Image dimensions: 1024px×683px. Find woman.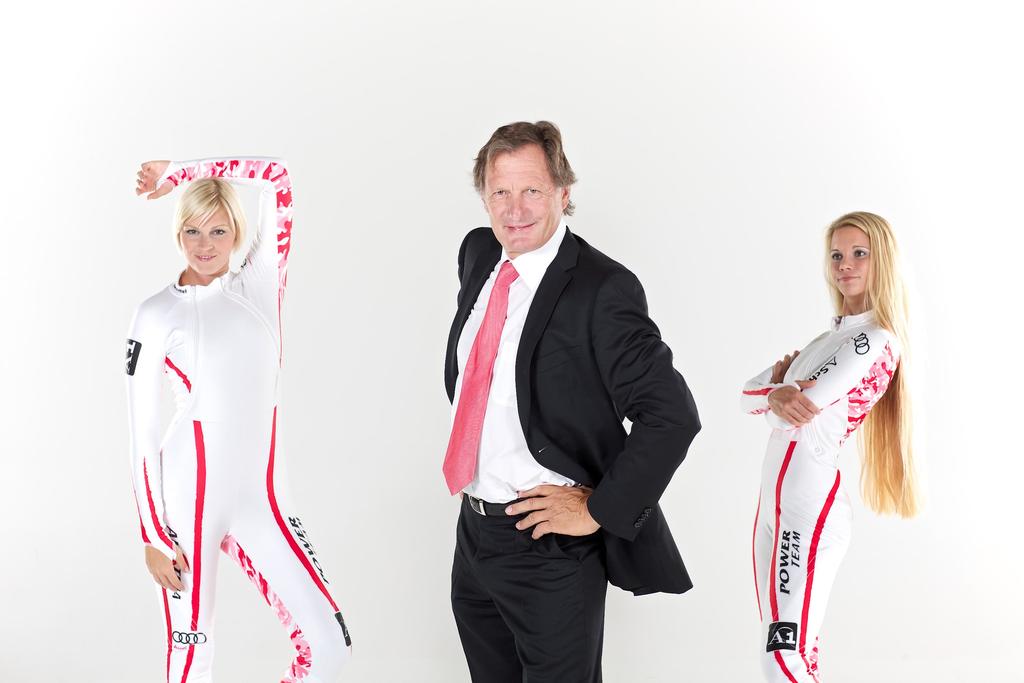
[x1=726, y1=211, x2=917, y2=680].
